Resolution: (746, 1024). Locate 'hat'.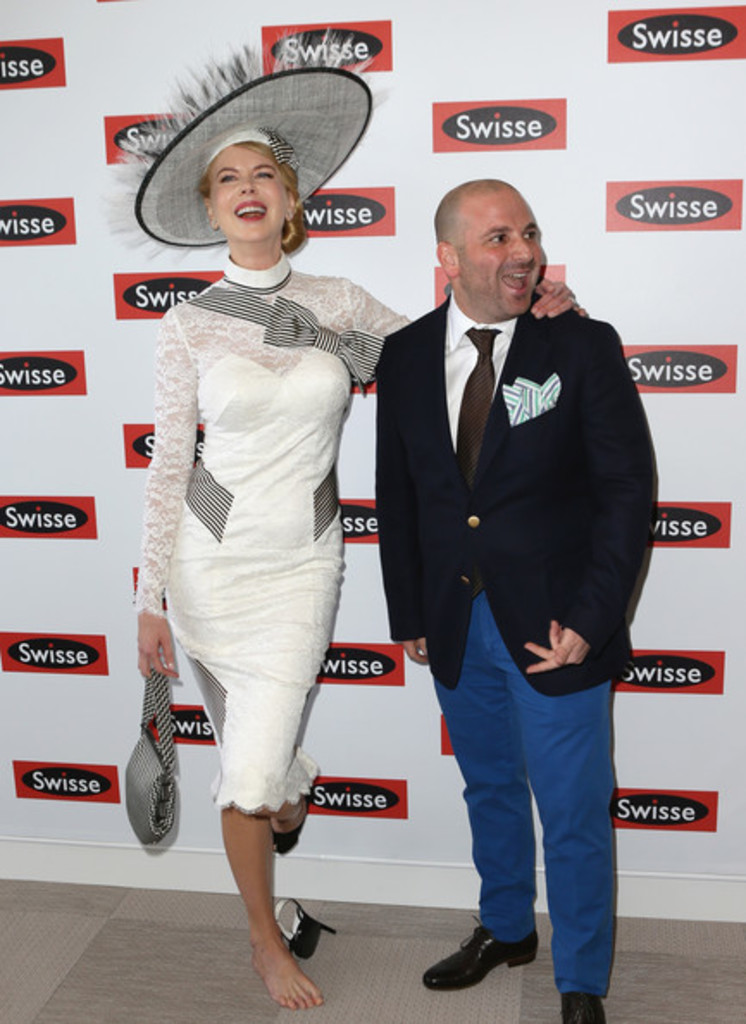
crop(102, 19, 393, 259).
